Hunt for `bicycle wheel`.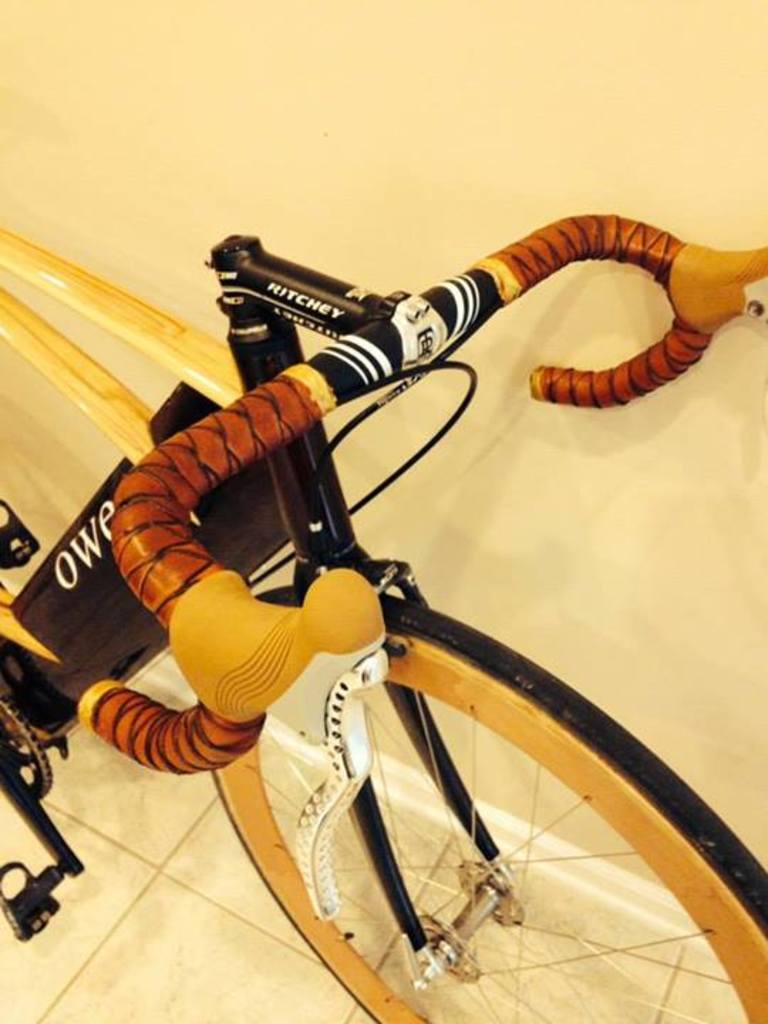
Hunted down at region(252, 620, 718, 1011).
